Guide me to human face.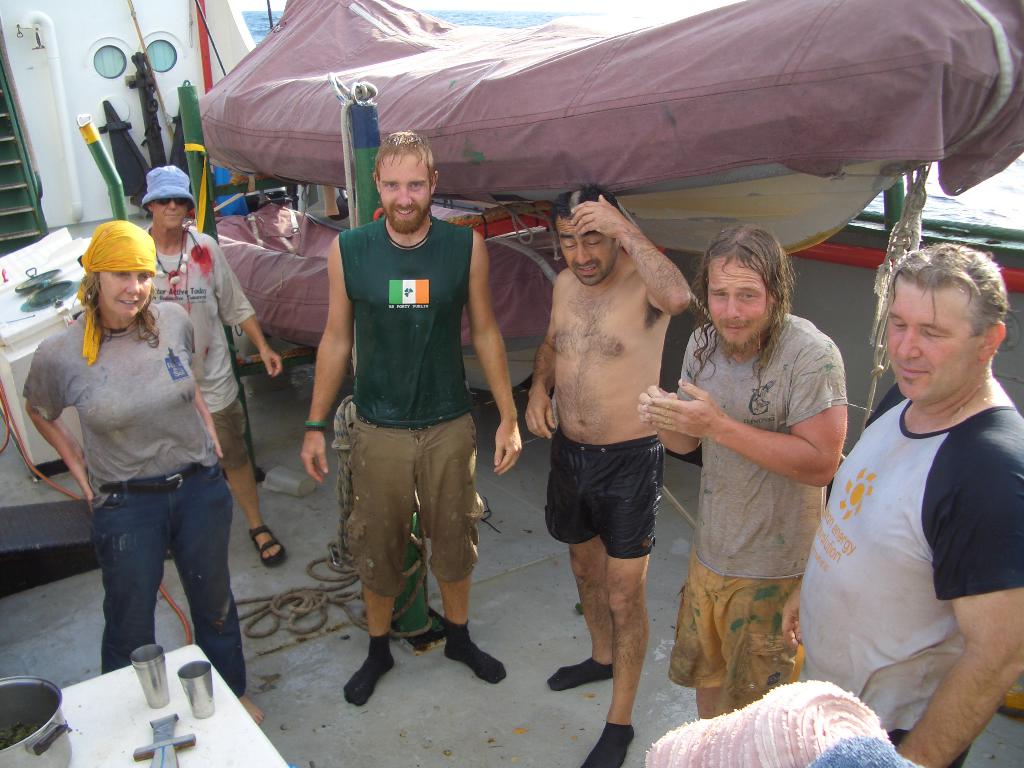
Guidance: [93, 265, 154, 319].
